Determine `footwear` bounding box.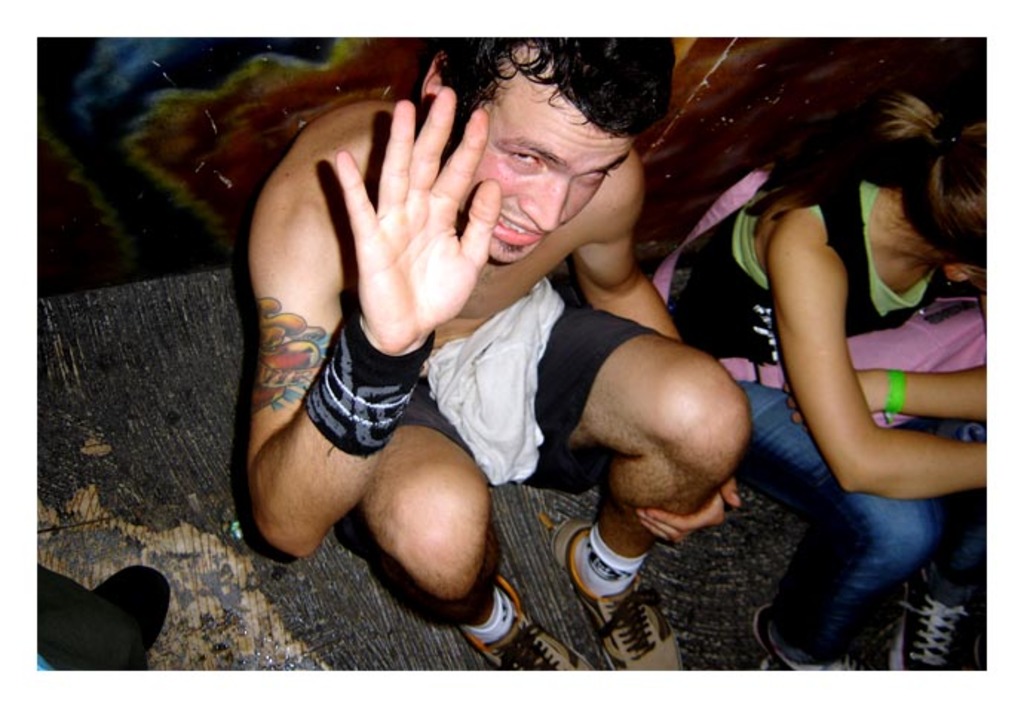
Determined: crop(742, 595, 865, 672).
